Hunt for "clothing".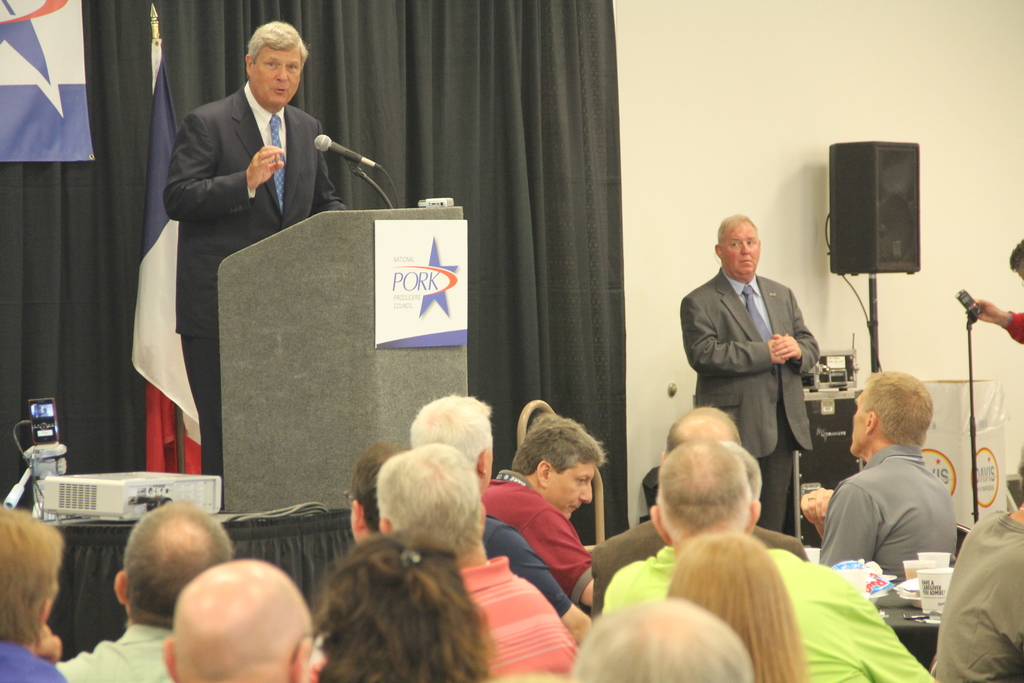
Hunted down at [left=448, top=547, right=588, bottom=677].
